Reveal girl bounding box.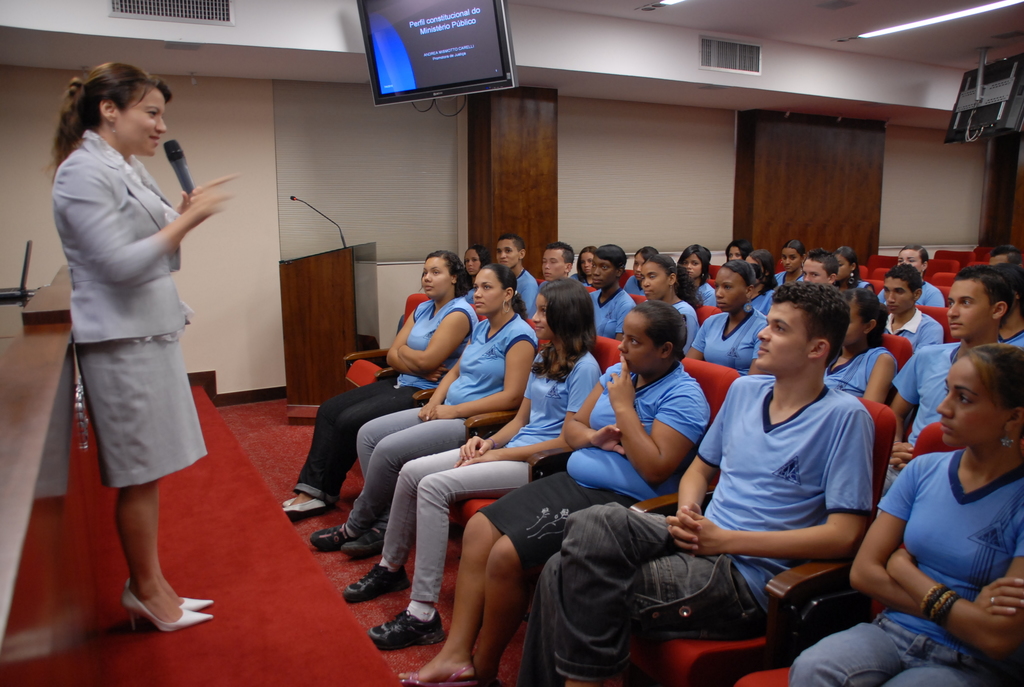
Revealed: bbox(310, 268, 541, 541).
